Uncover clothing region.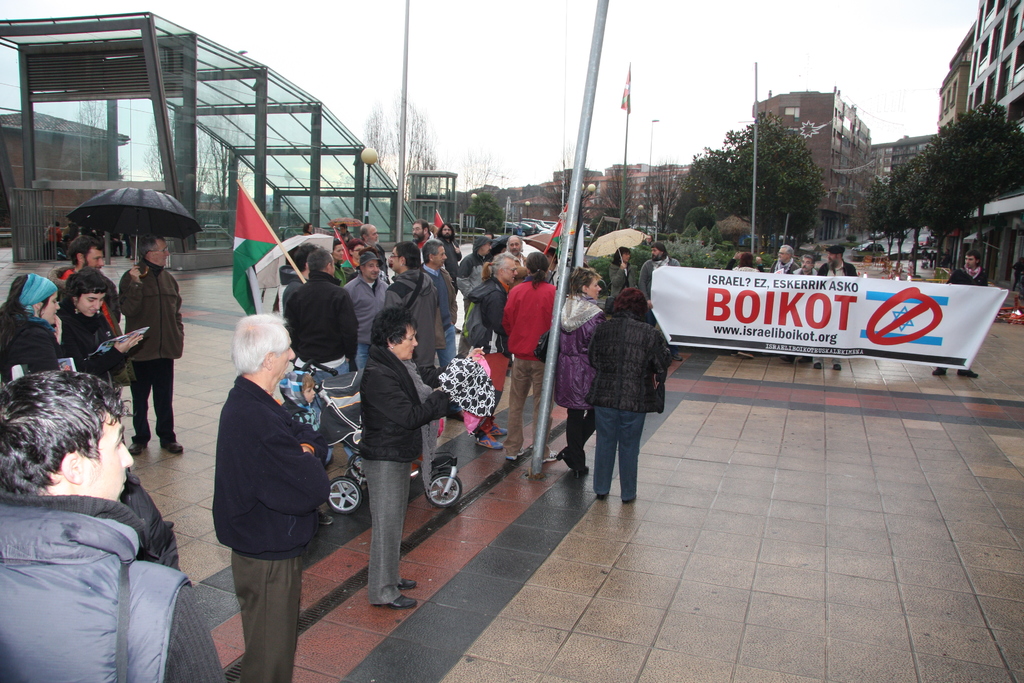
Uncovered: (left=38, top=259, right=130, bottom=389).
